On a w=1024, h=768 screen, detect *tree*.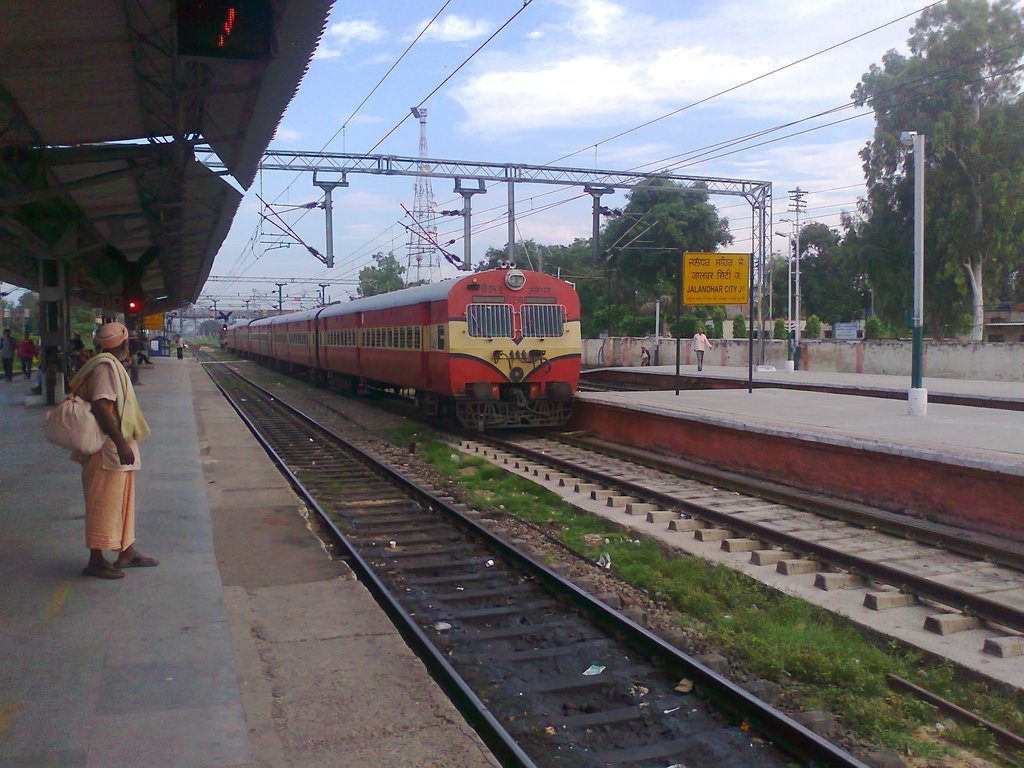
{"left": 804, "top": 316, "right": 824, "bottom": 339}.
